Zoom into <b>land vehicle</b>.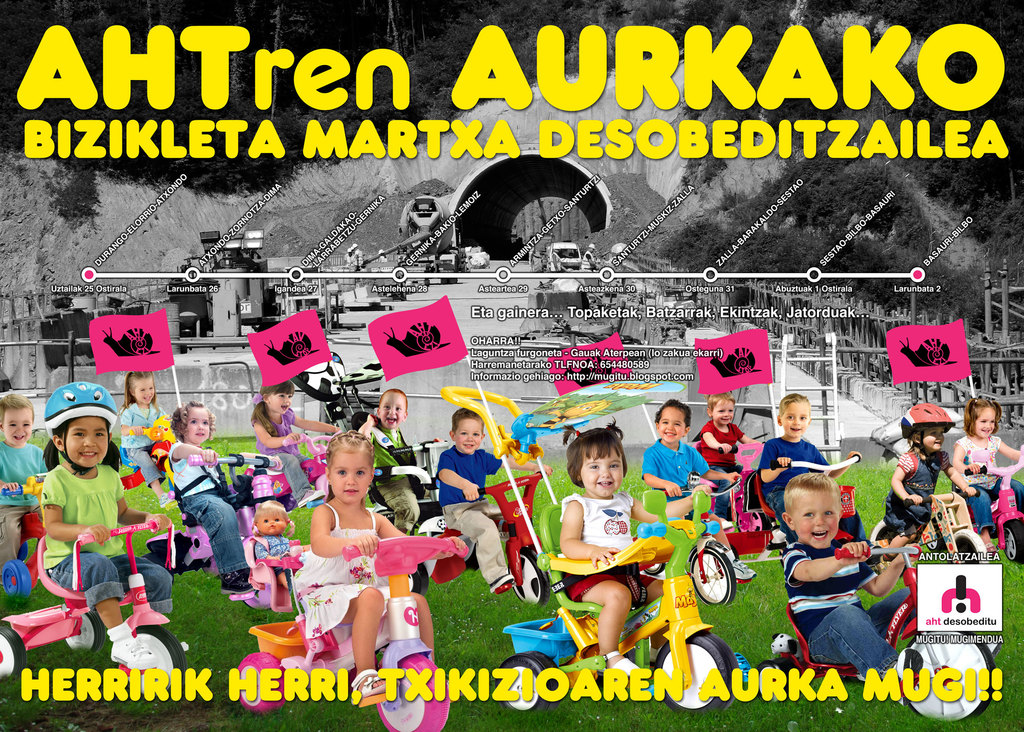
Zoom target: detection(945, 442, 1023, 567).
